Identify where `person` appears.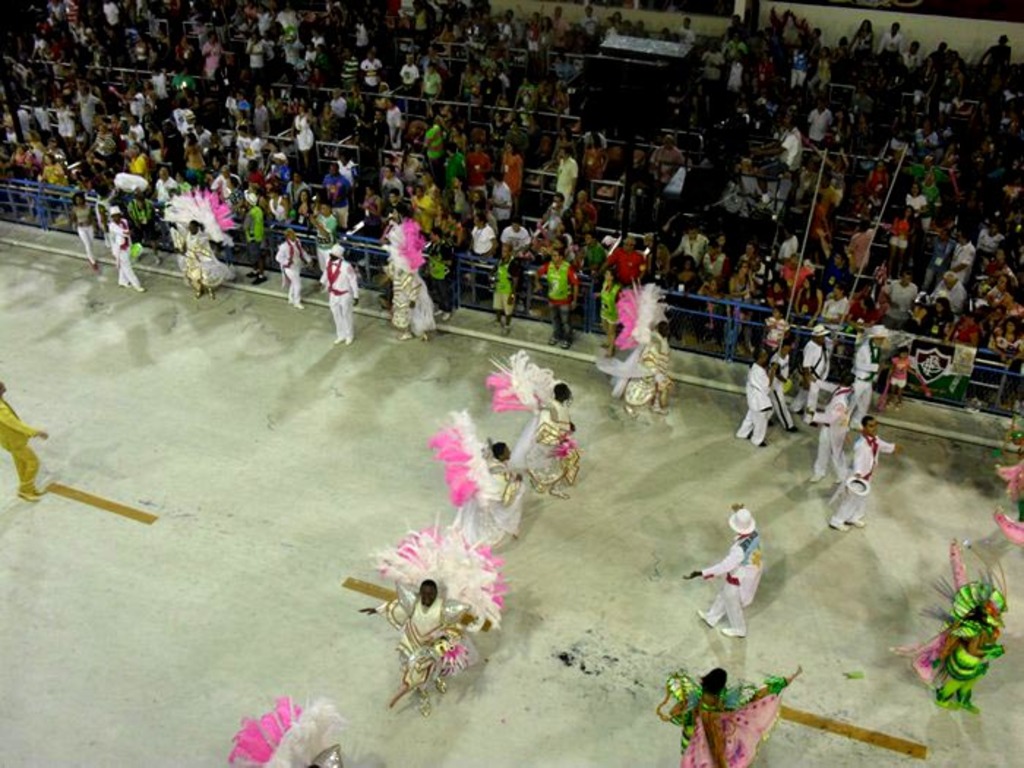
Appears at 597, 262, 623, 363.
